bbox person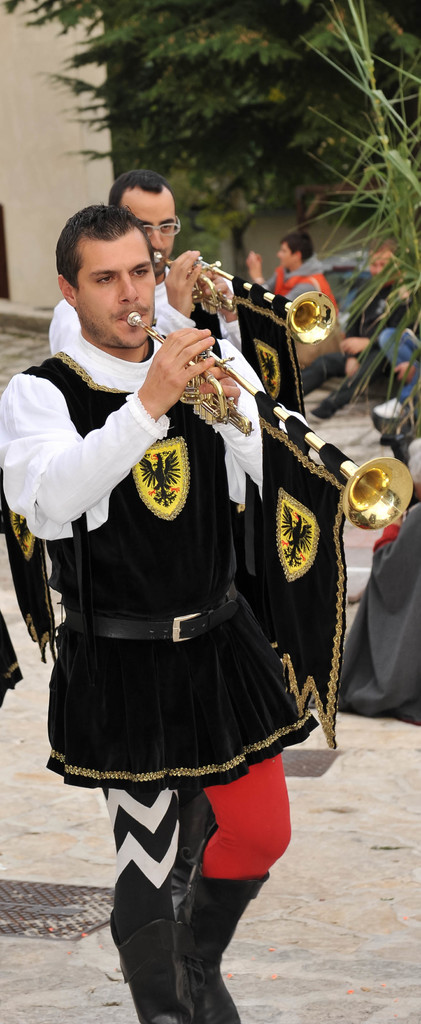
bbox=(58, 185, 324, 990)
